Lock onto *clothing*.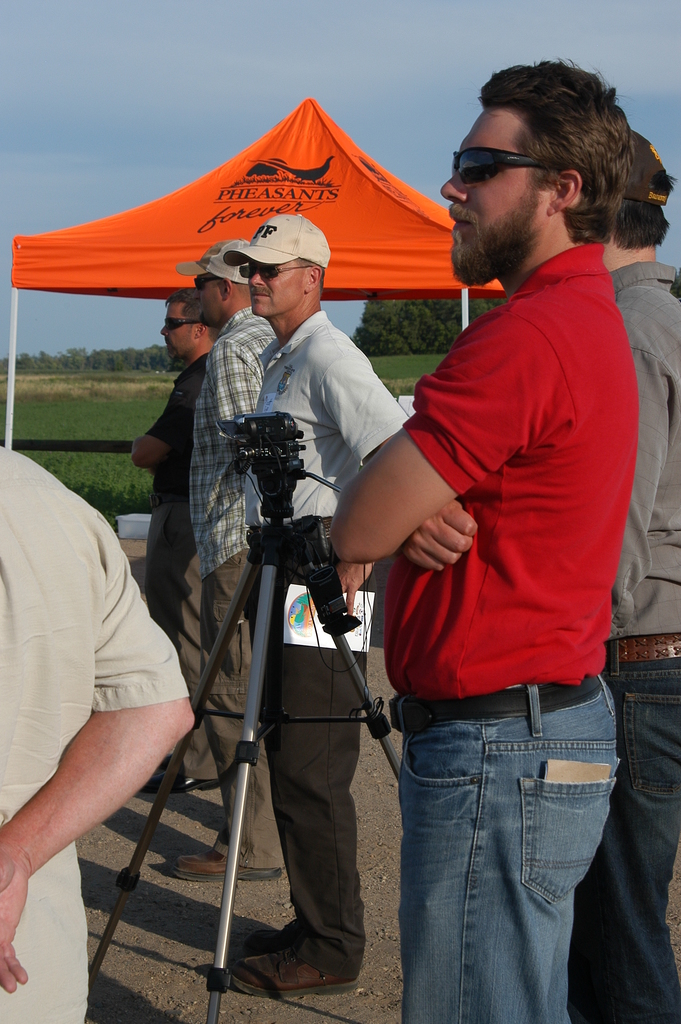
Locked: x1=242 y1=310 x2=409 y2=979.
